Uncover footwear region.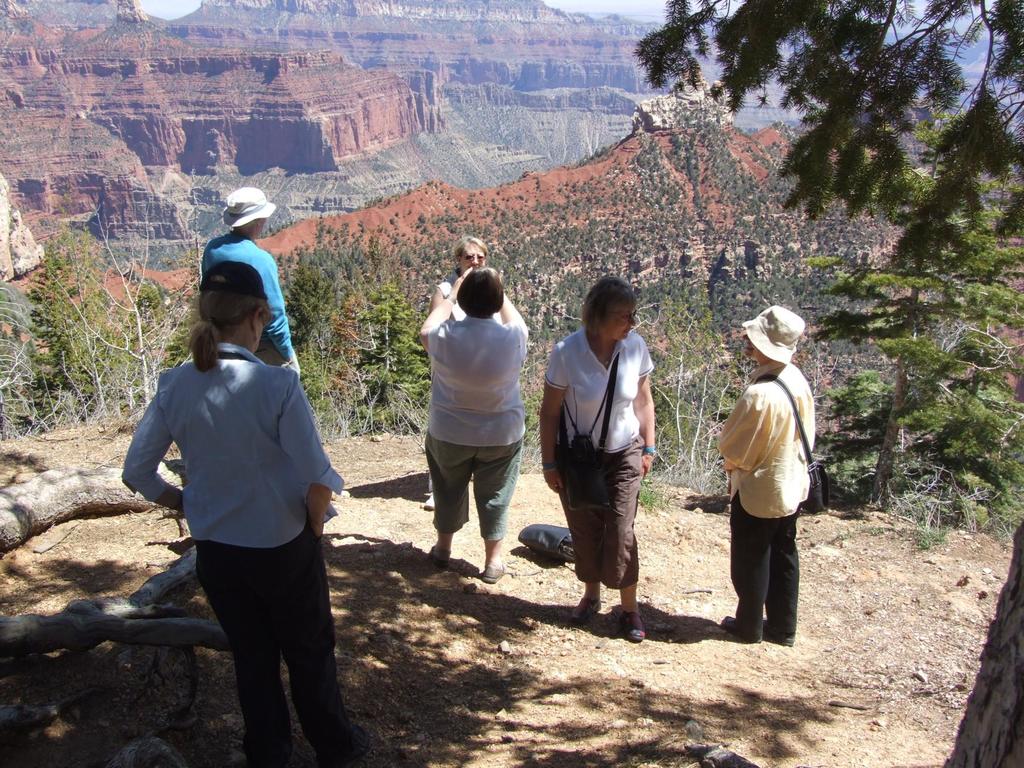
Uncovered: select_region(570, 598, 600, 625).
